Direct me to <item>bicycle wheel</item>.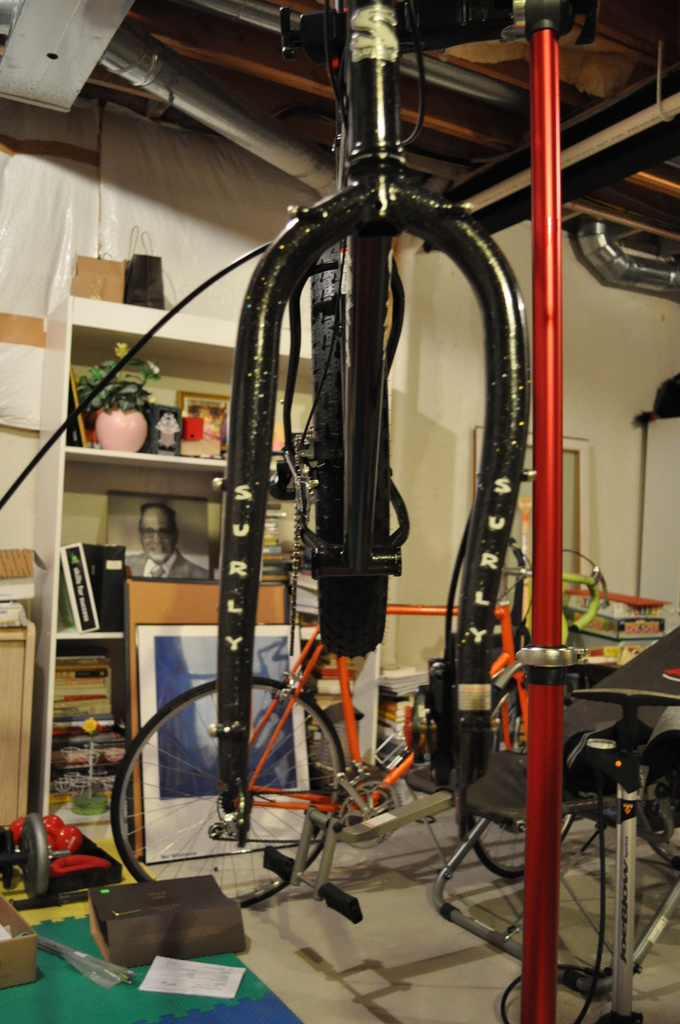
Direction: box=[456, 696, 571, 872].
